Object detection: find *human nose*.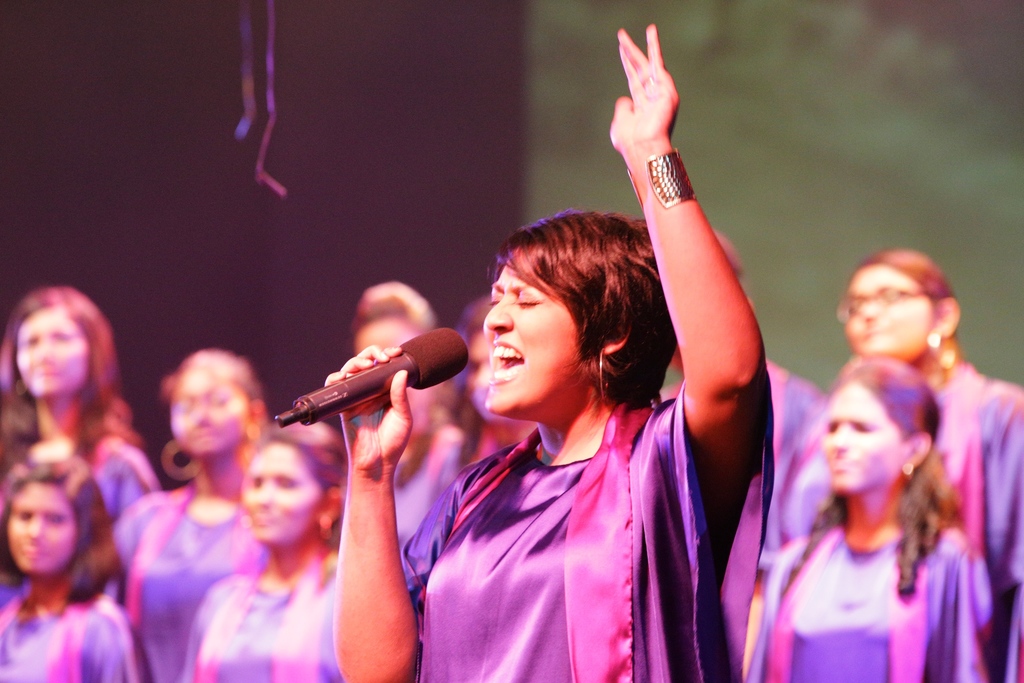
rect(26, 516, 49, 541).
